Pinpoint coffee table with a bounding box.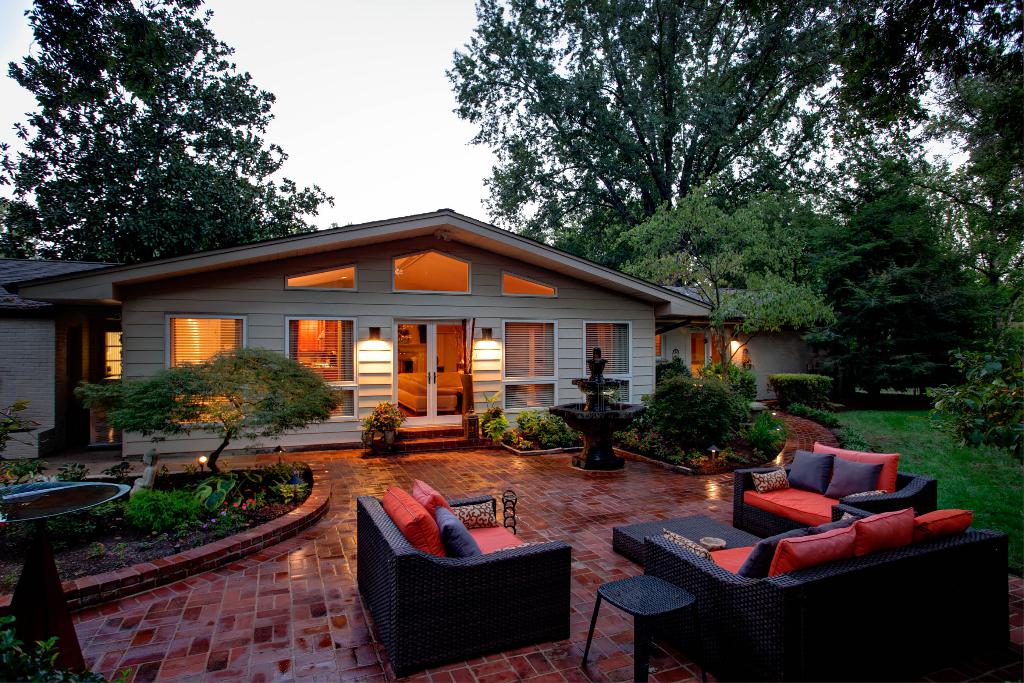
[593, 577, 695, 682].
